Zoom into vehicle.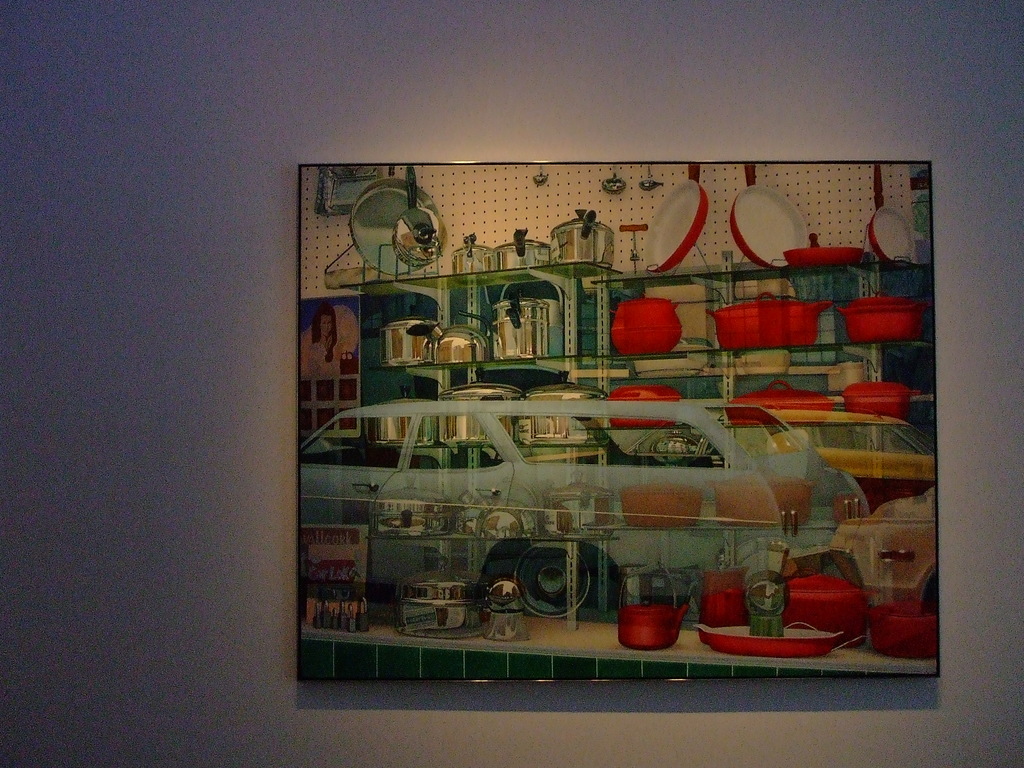
Zoom target: <box>299,399,869,618</box>.
